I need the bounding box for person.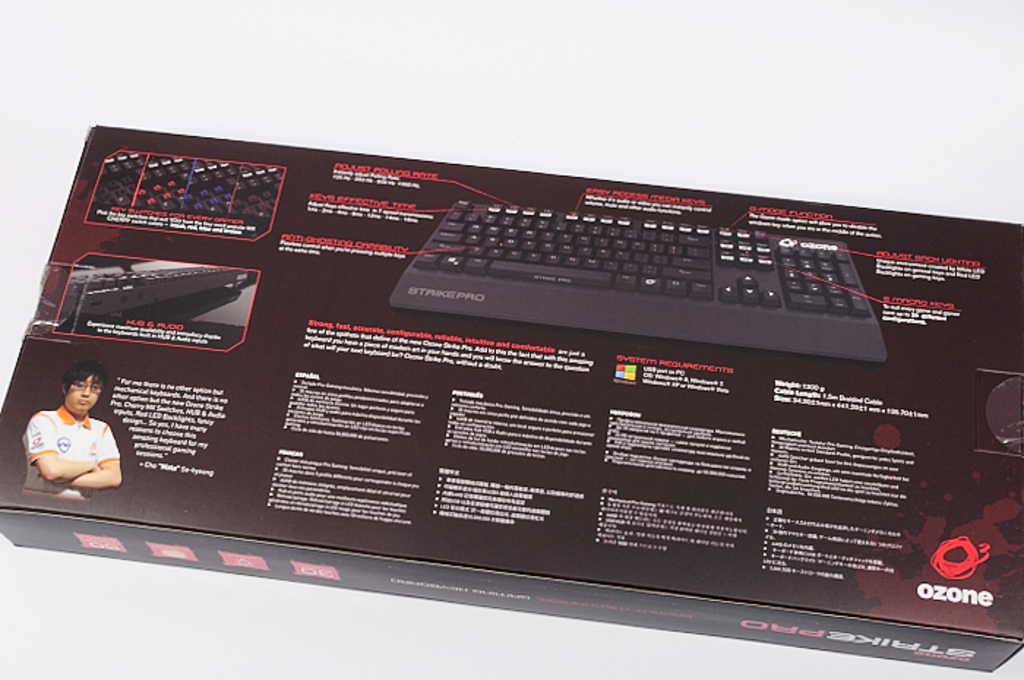
Here it is: region(19, 358, 124, 502).
